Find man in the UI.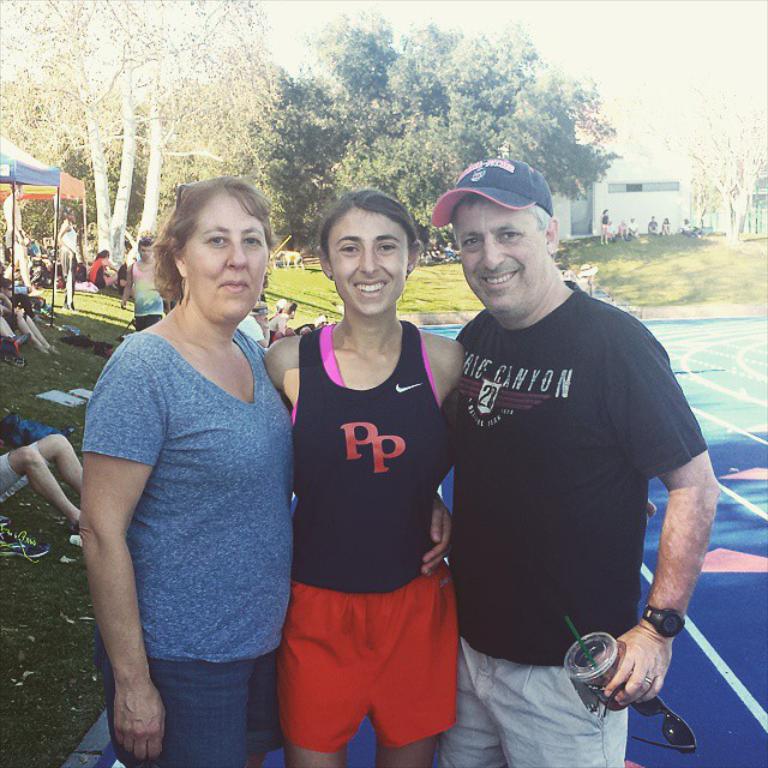
UI element at box=[239, 296, 278, 349].
